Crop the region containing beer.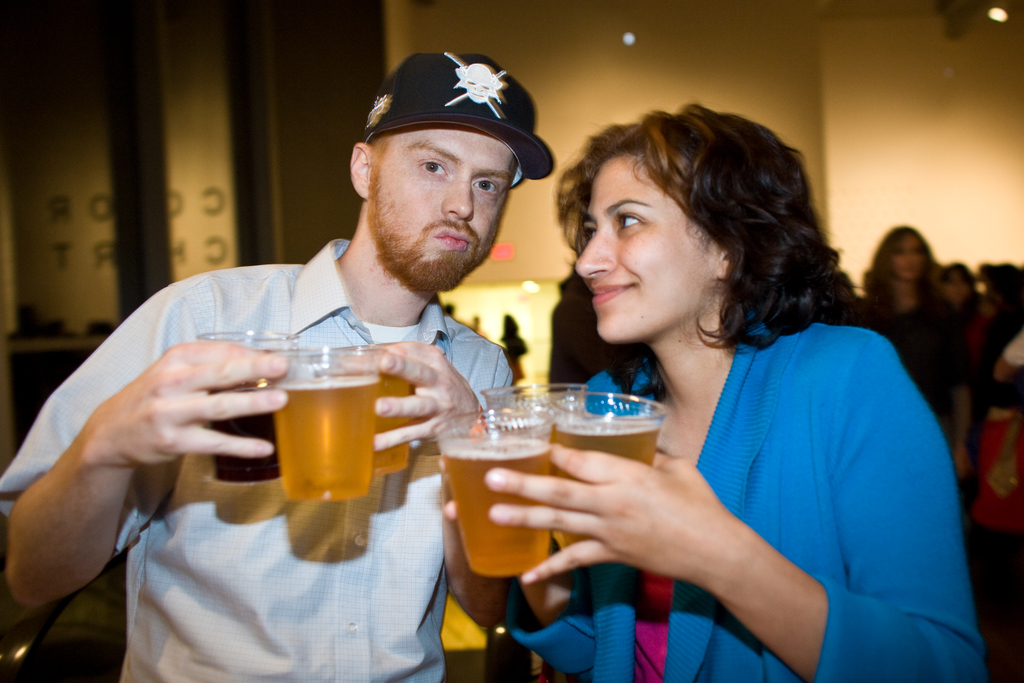
Crop region: (374, 375, 414, 473).
